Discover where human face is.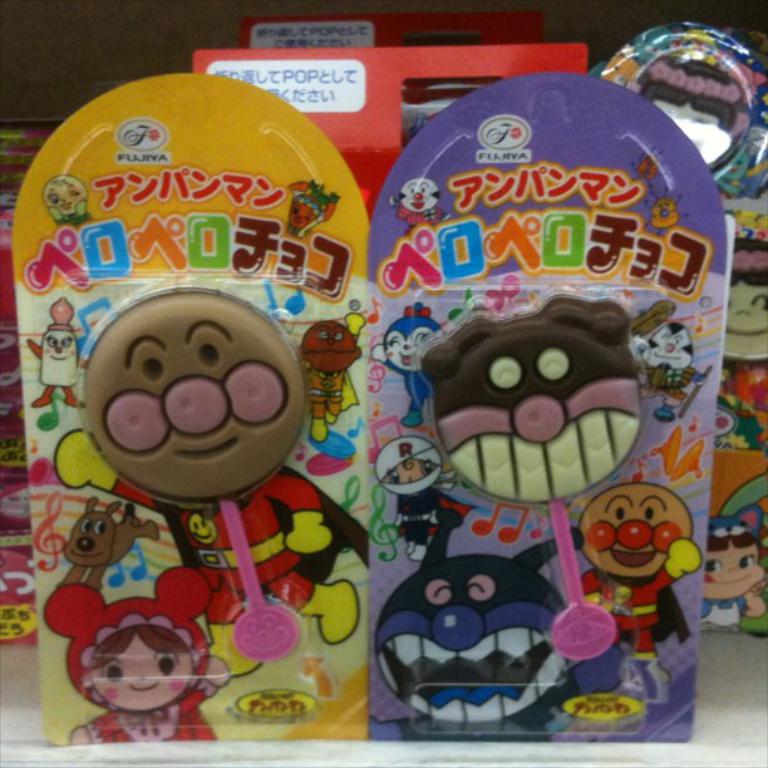
Discovered at box=[700, 541, 765, 601].
